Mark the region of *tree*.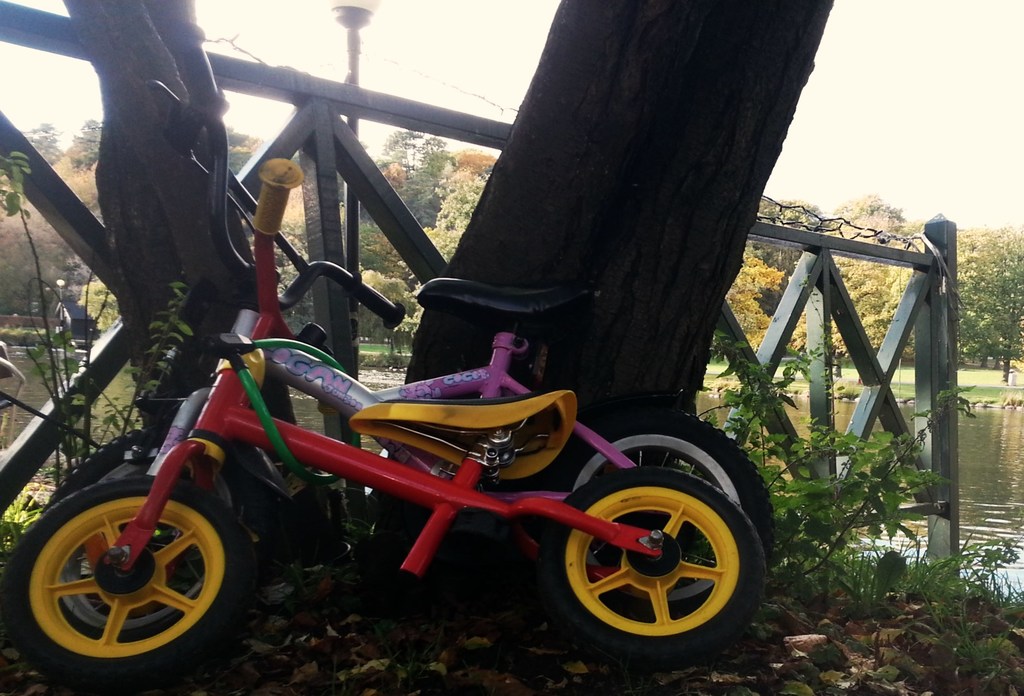
Region: {"x1": 959, "y1": 216, "x2": 1023, "y2": 398}.
